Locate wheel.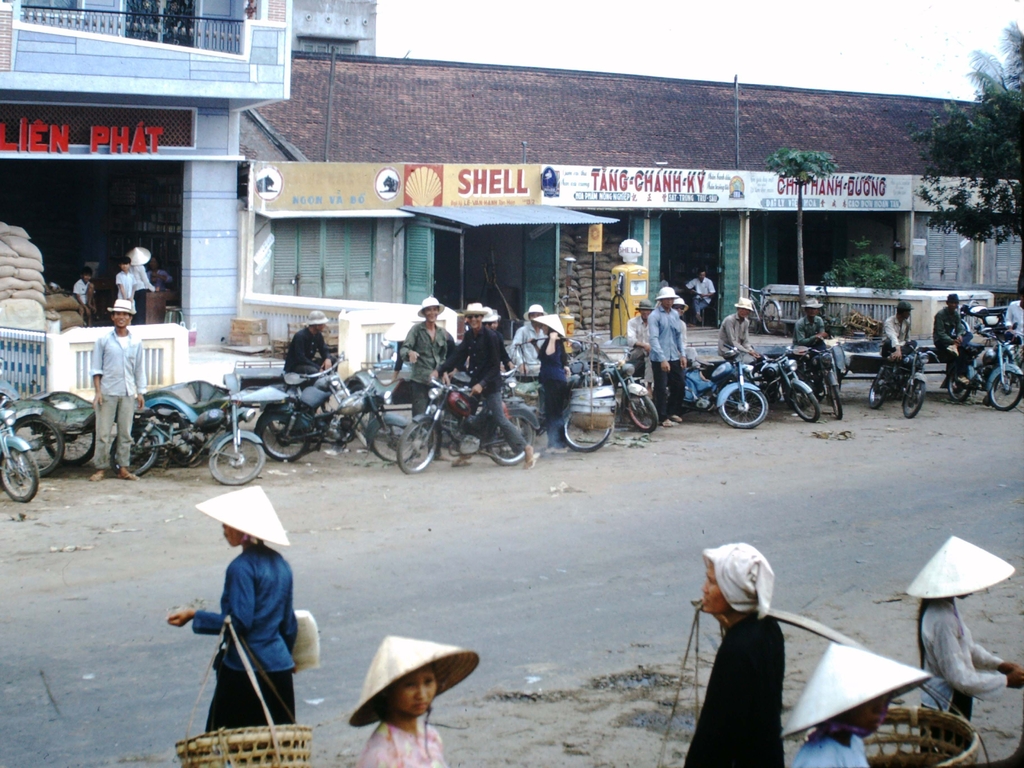
Bounding box: <bbox>763, 304, 781, 333</bbox>.
